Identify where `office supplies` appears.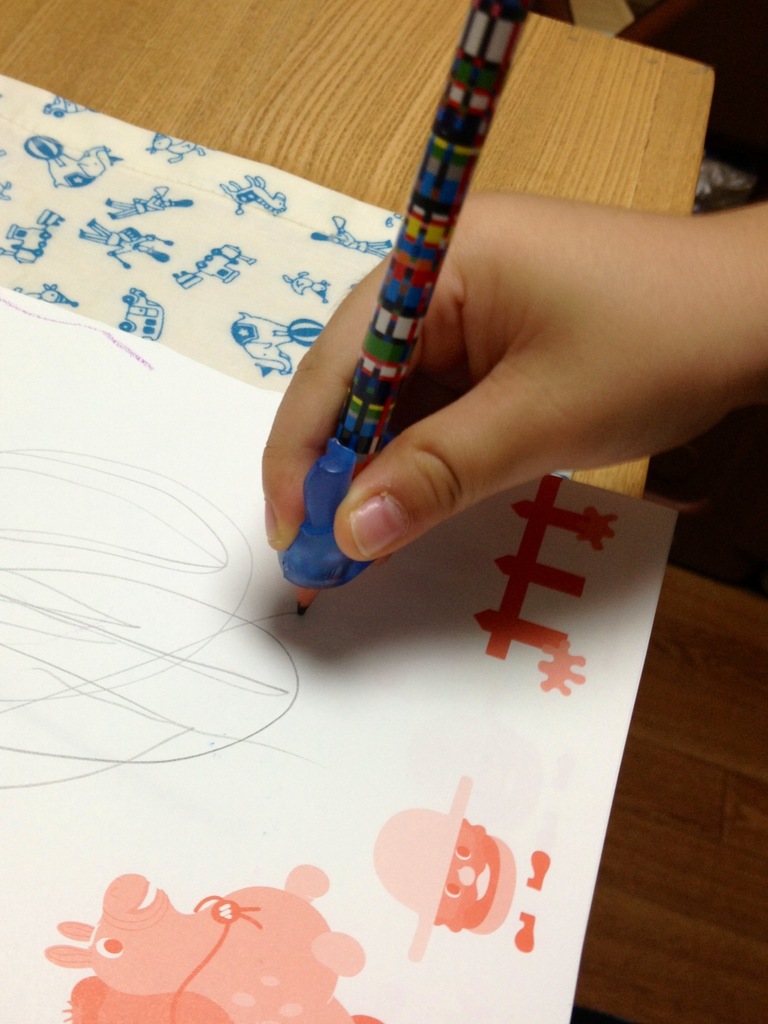
Appears at rect(0, 75, 401, 404).
